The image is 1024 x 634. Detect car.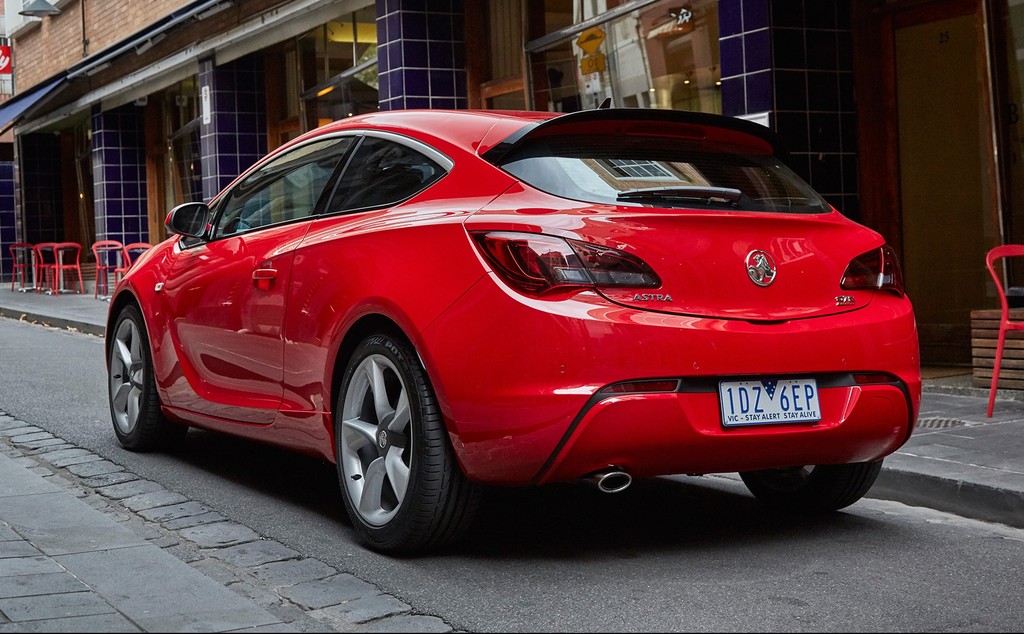
Detection: pyautogui.locateOnScreen(115, 94, 916, 555).
